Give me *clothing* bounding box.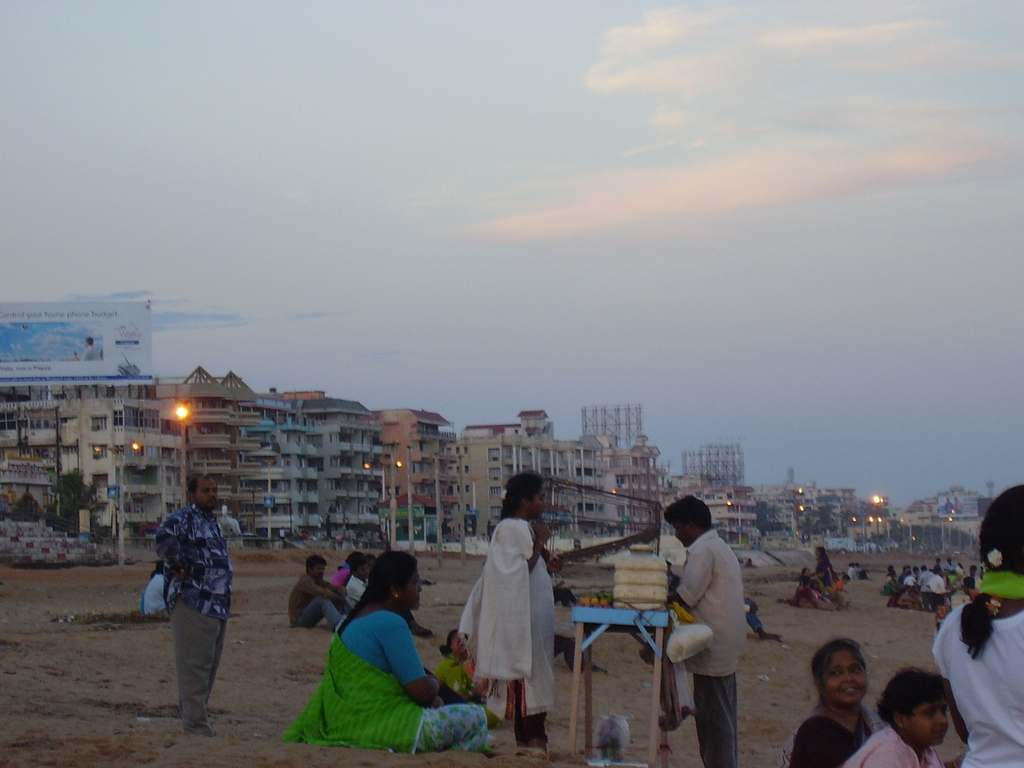
l=439, t=662, r=505, b=724.
